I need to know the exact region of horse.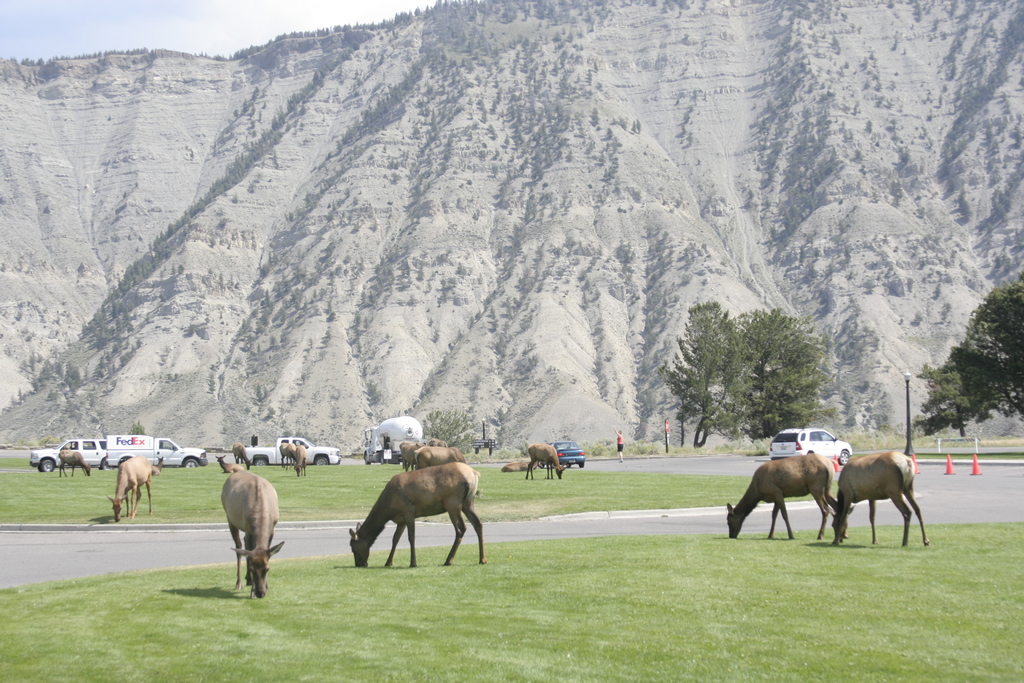
Region: (109, 452, 154, 522).
